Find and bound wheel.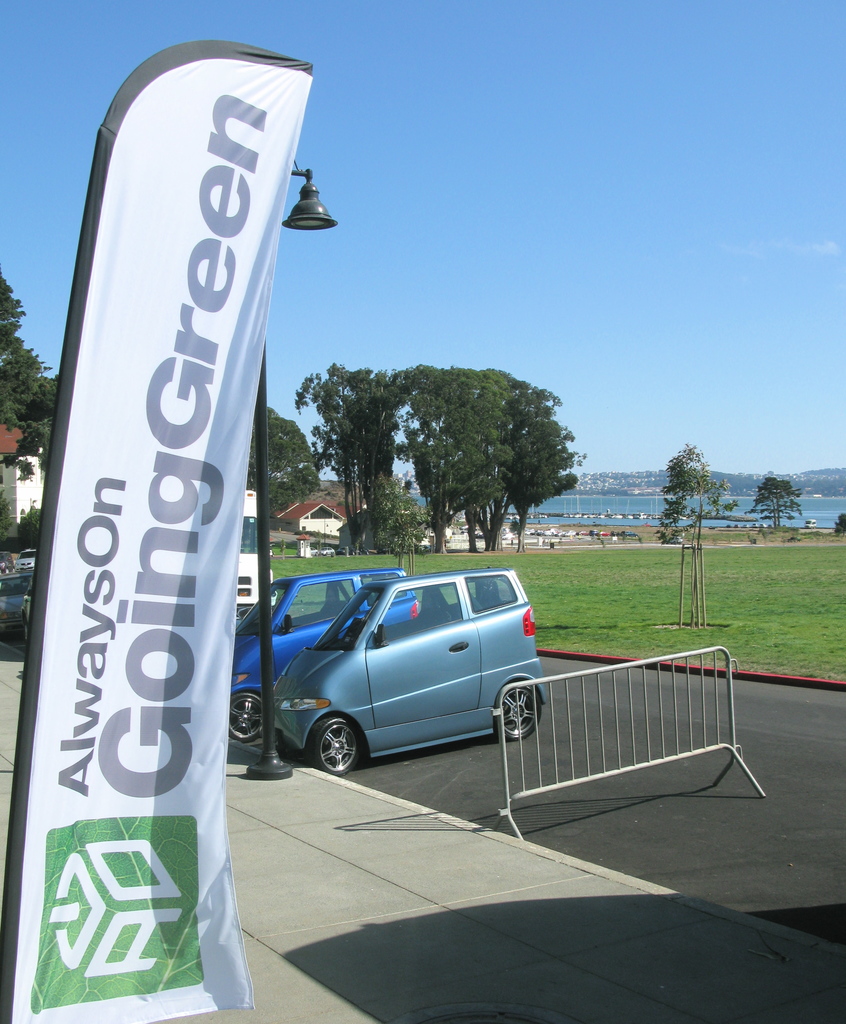
Bound: [307,716,358,777].
